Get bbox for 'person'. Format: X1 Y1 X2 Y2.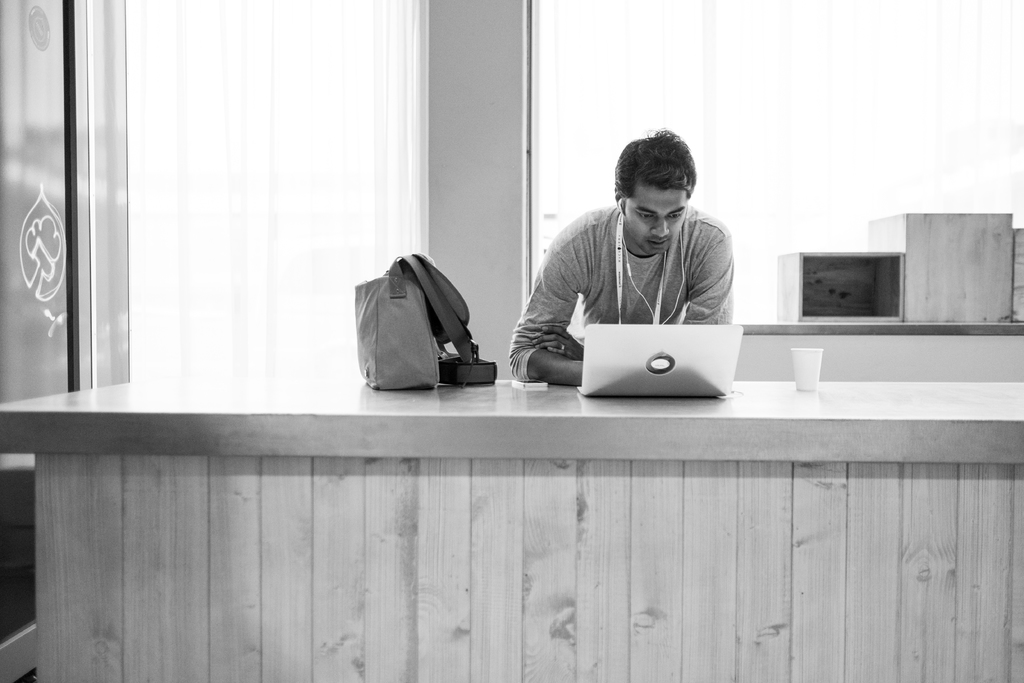
509 138 740 391.
